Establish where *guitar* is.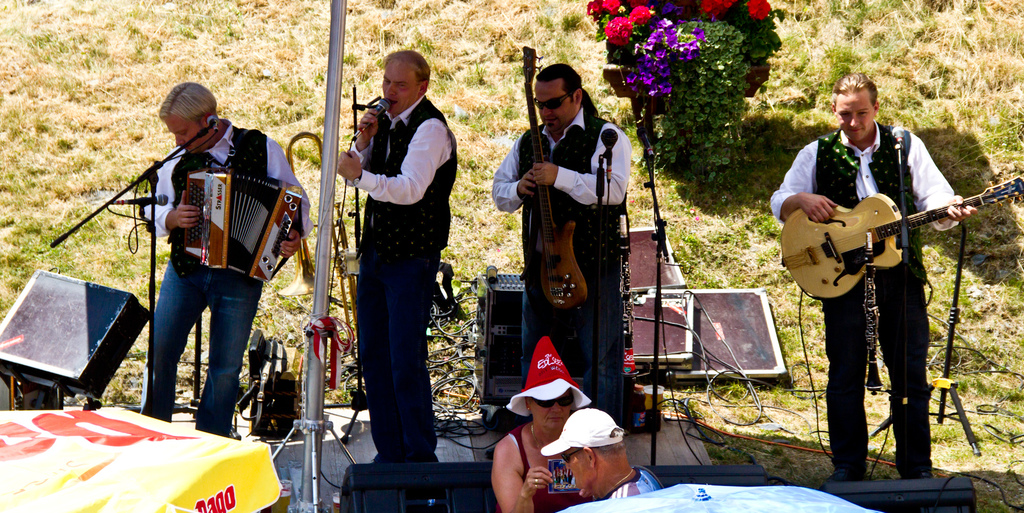
Established at {"x1": 780, "y1": 175, "x2": 1023, "y2": 300}.
